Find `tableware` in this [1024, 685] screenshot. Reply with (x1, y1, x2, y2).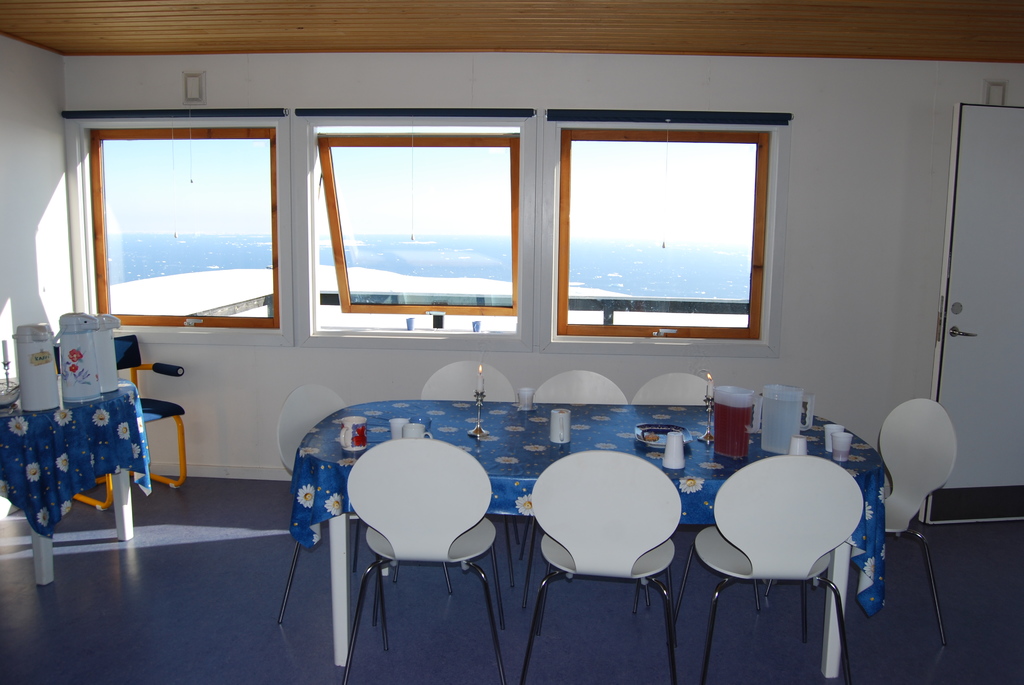
(337, 415, 371, 457).
